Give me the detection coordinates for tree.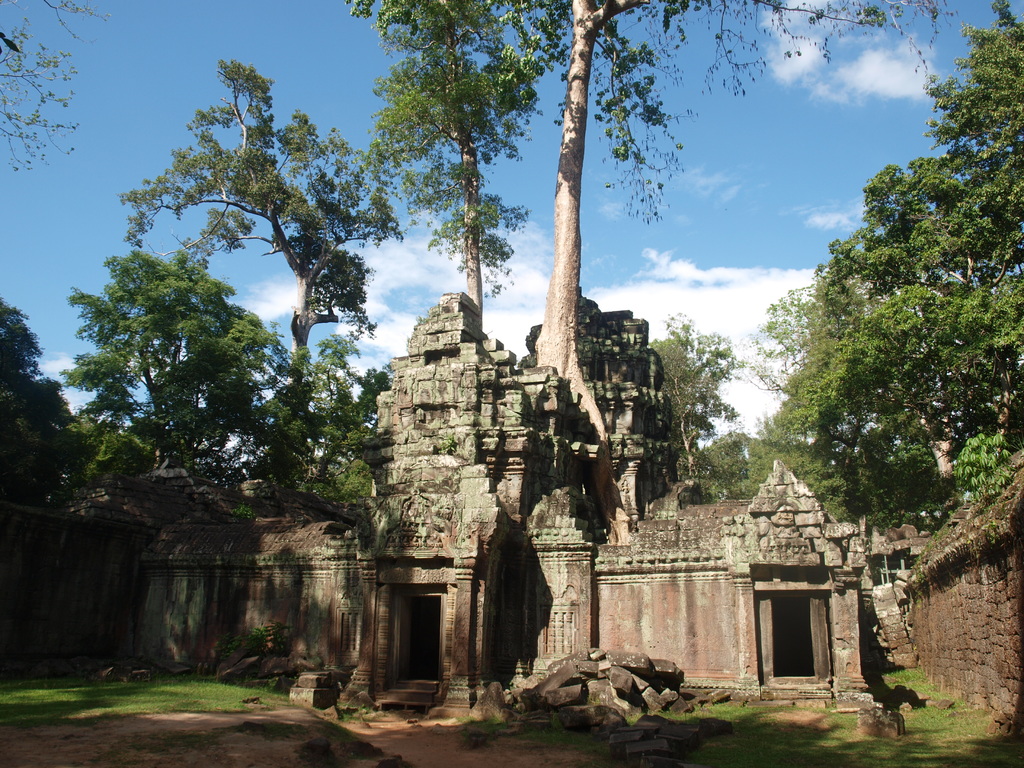
[485,0,950,438].
